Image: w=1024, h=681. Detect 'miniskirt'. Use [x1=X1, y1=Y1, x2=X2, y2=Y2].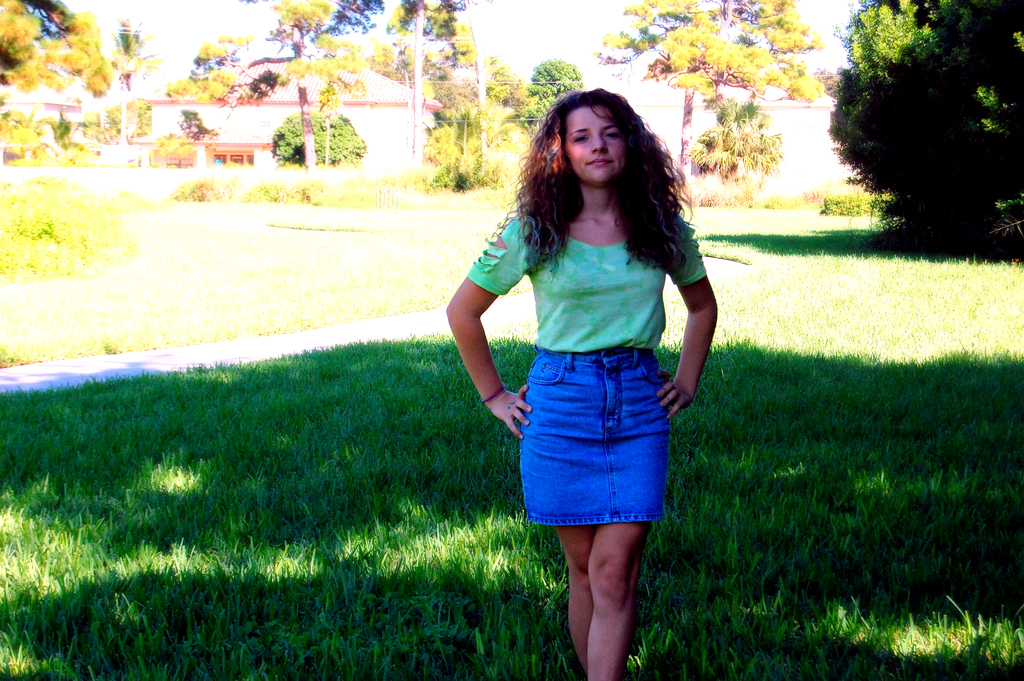
[x1=519, y1=341, x2=670, y2=529].
